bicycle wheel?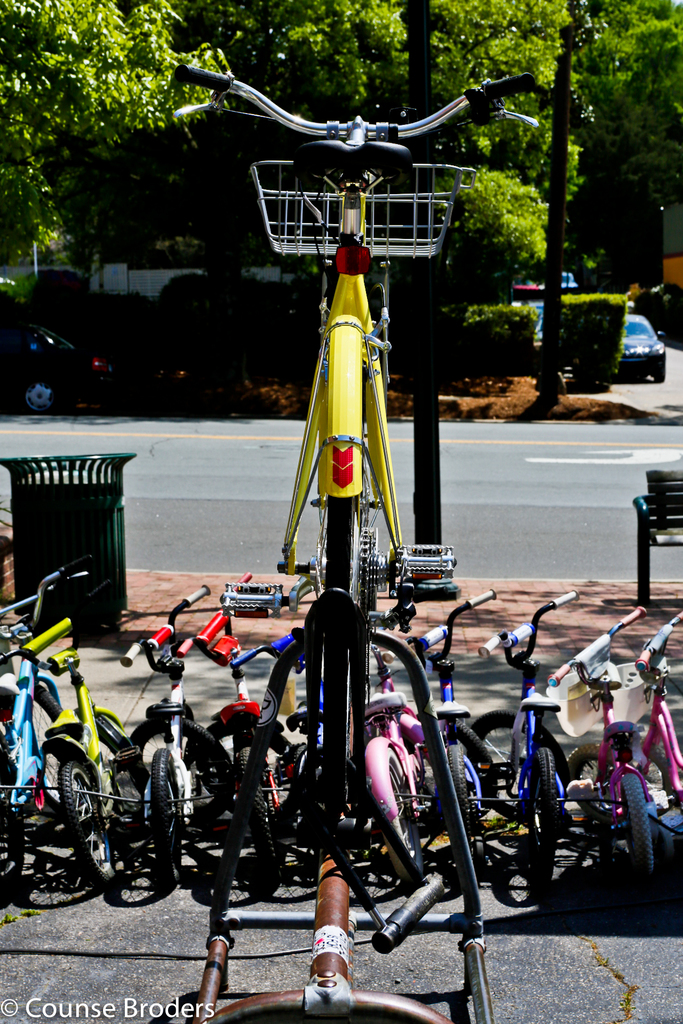
box=[0, 762, 22, 896]
